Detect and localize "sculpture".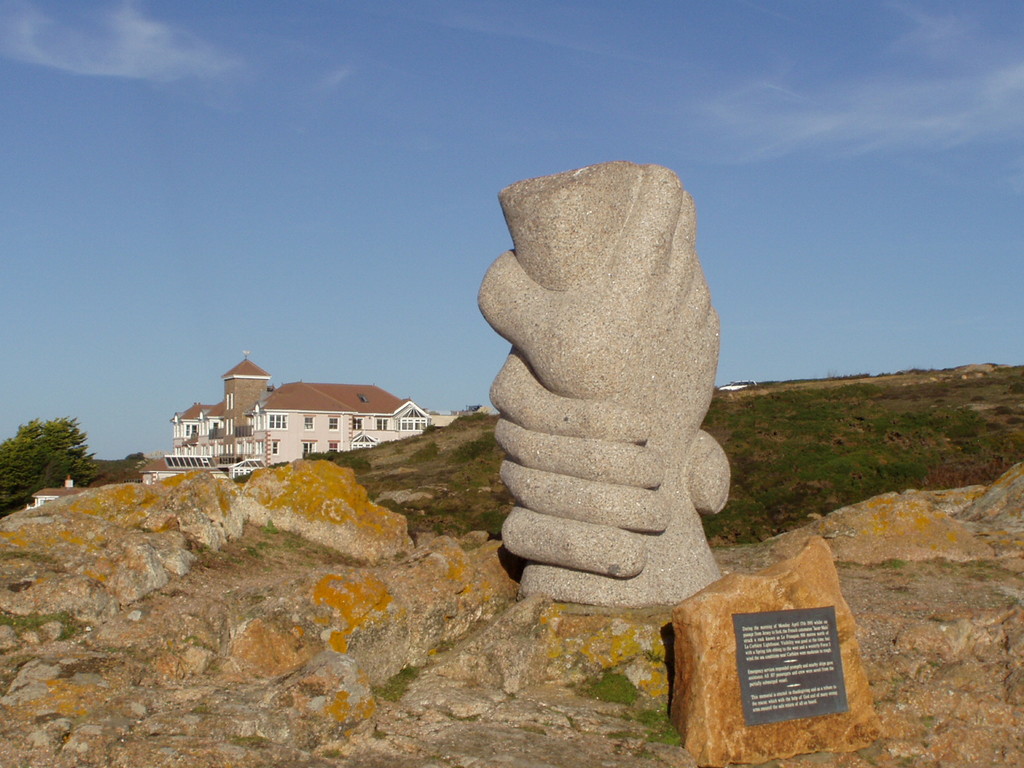
Localized at crop(474, 161, 735, 616).
